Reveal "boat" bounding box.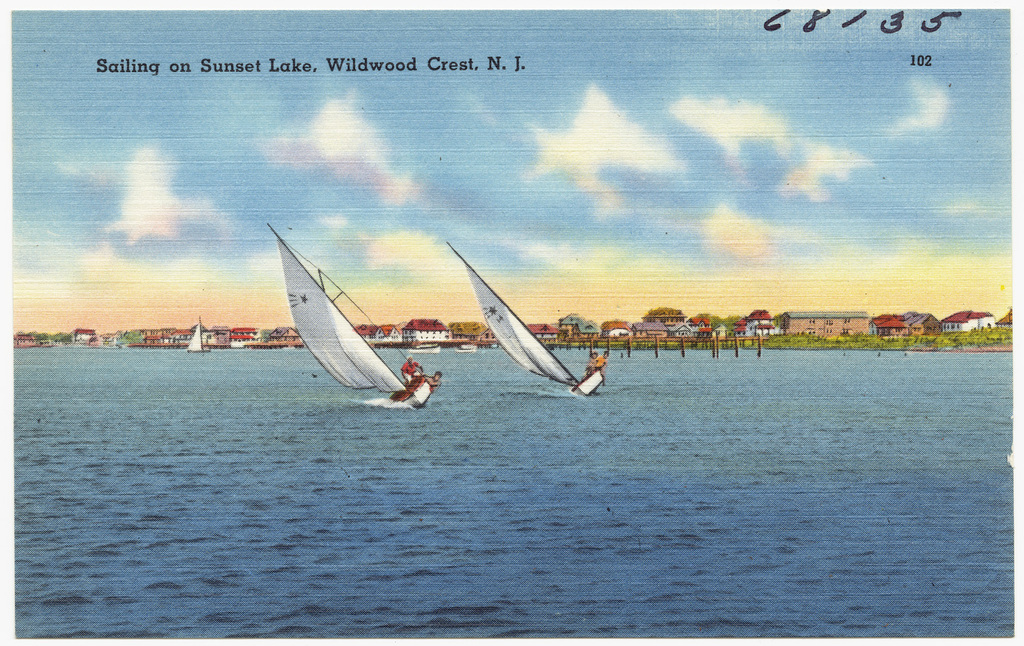
Revealed: 443/235/609/404.
